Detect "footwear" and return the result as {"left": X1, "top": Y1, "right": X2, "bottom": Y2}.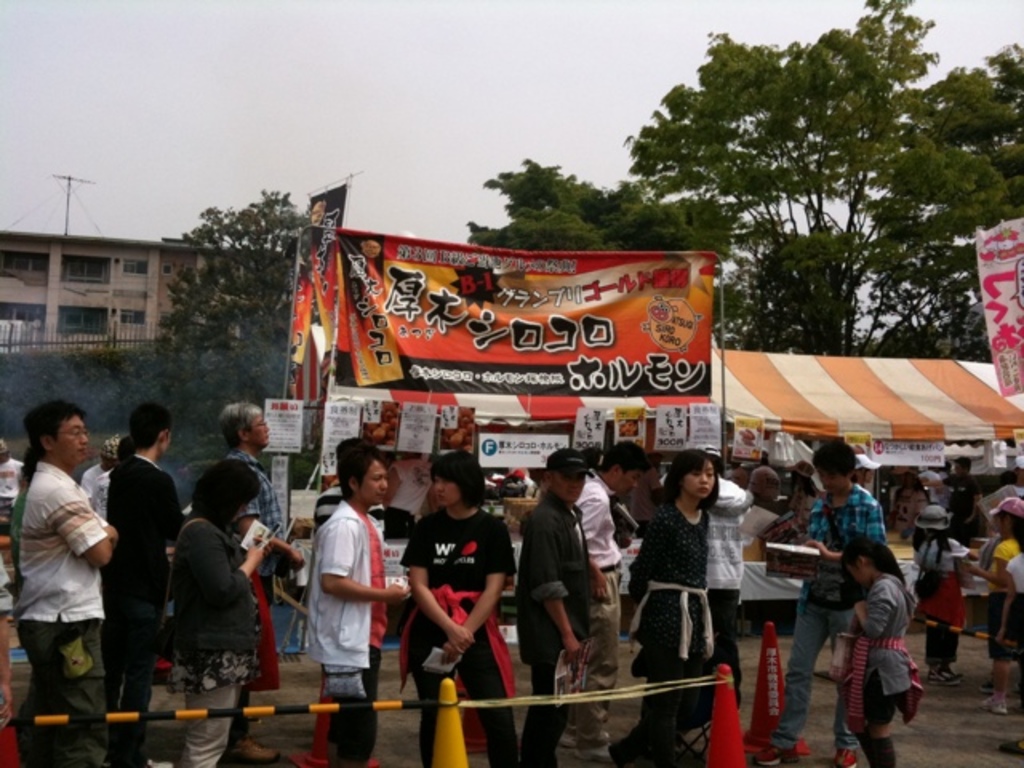
{"left": 750, "top": 746, "right": 797, "bottom": 766}.
